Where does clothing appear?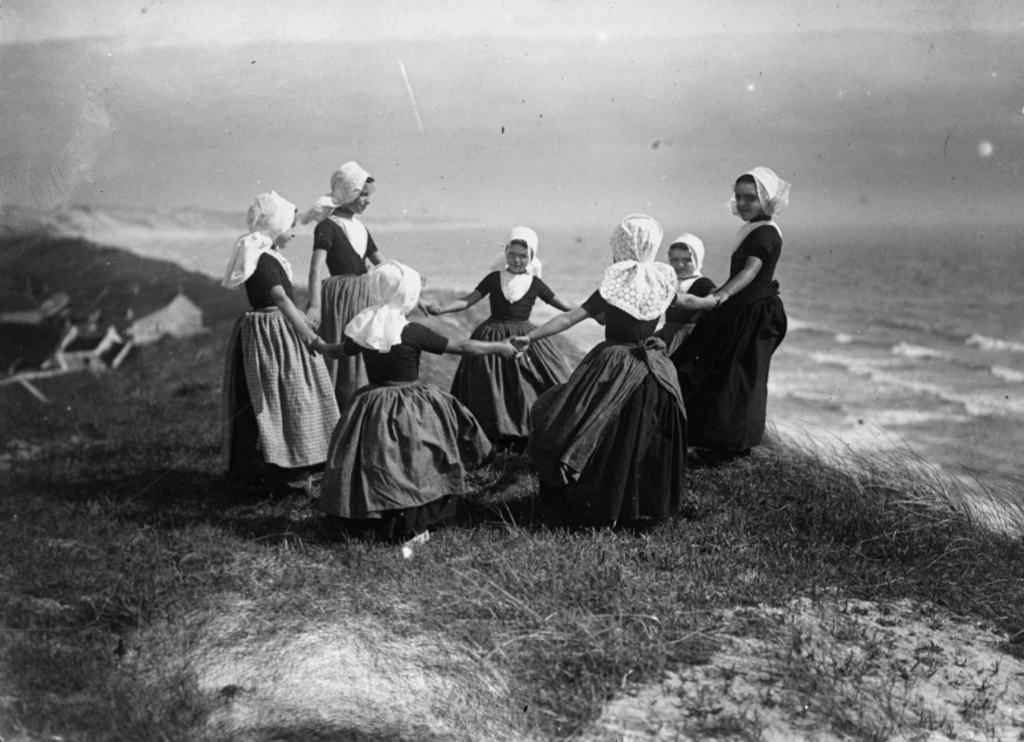
Appears at rect(326, 316, 499, 526).
